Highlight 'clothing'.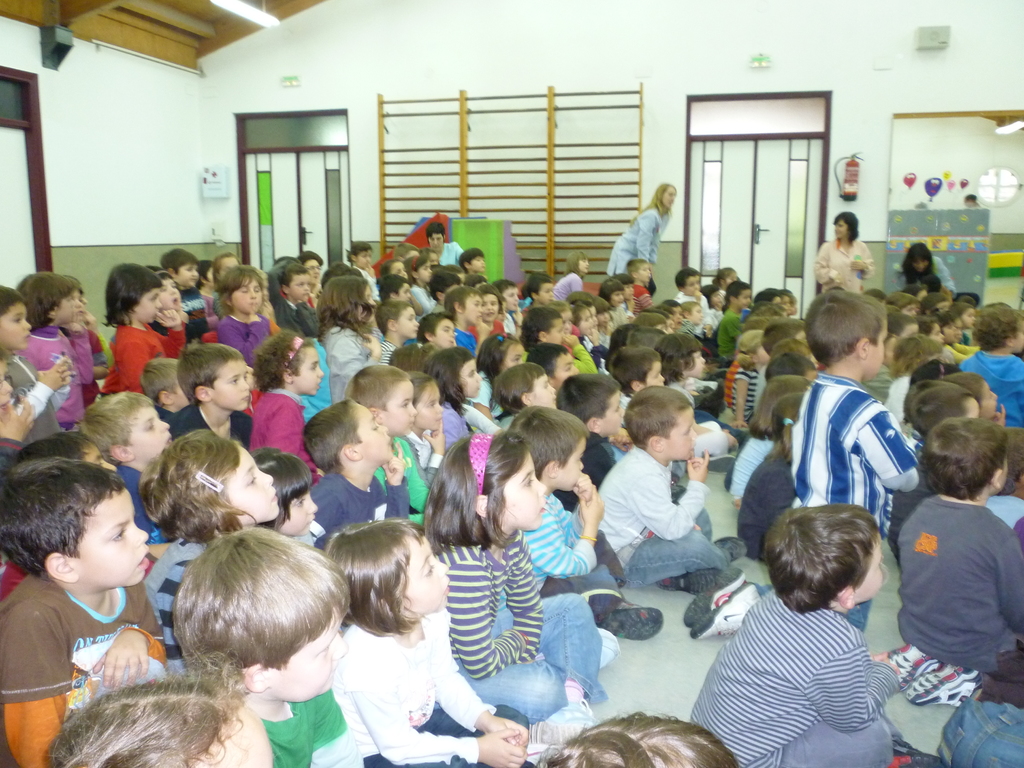
Highlighted region: [326, 621, 485, 767].
